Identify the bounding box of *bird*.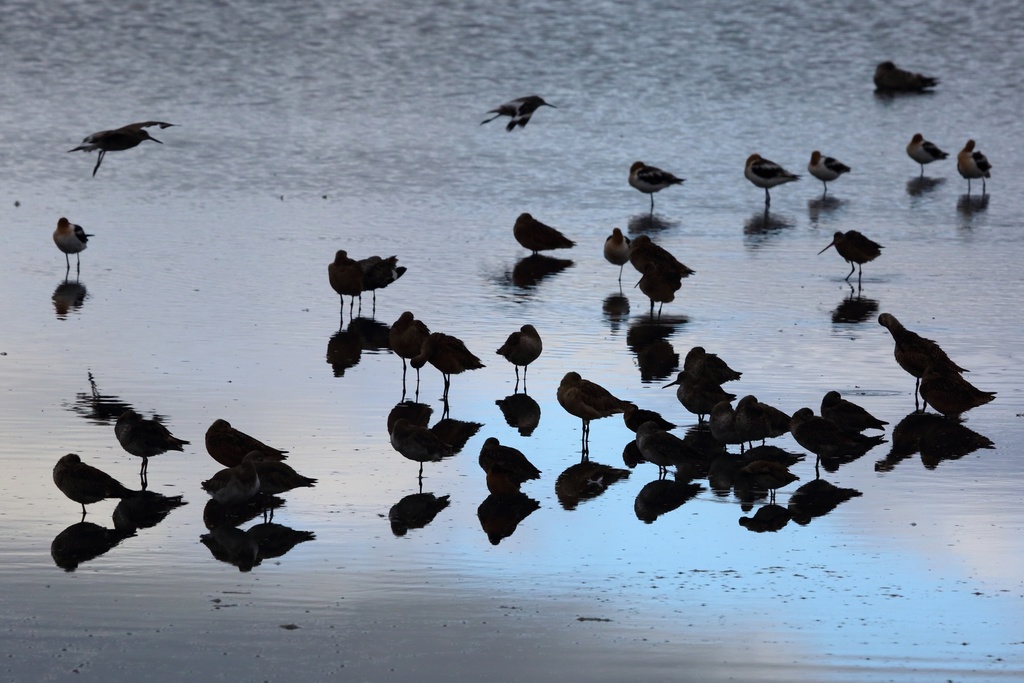
bbox(805, 145, 850, 188).
